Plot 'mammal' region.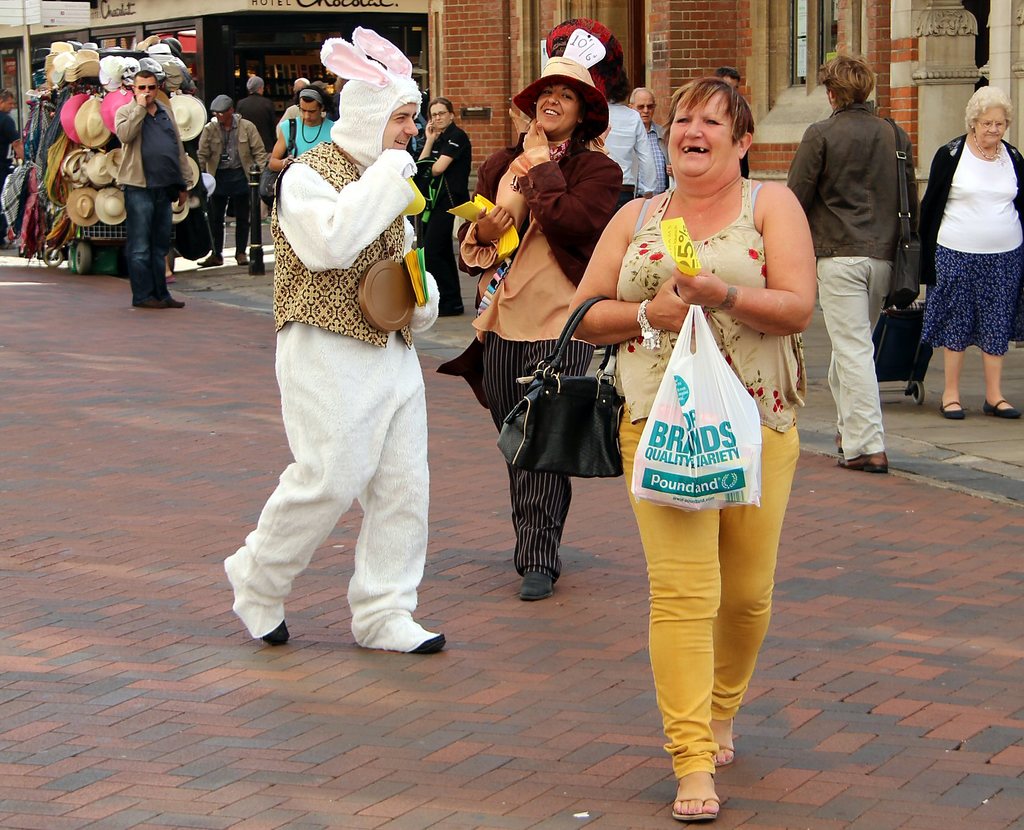
Plotted at locate(113, 64, 191, 308).
